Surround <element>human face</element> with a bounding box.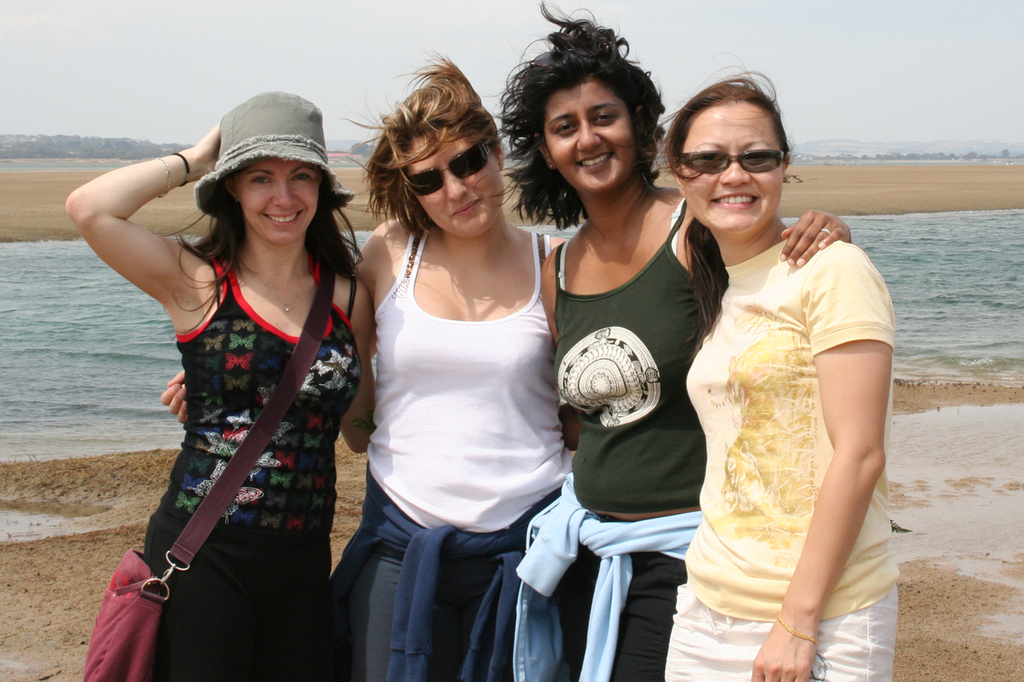
242:155:318:243.
